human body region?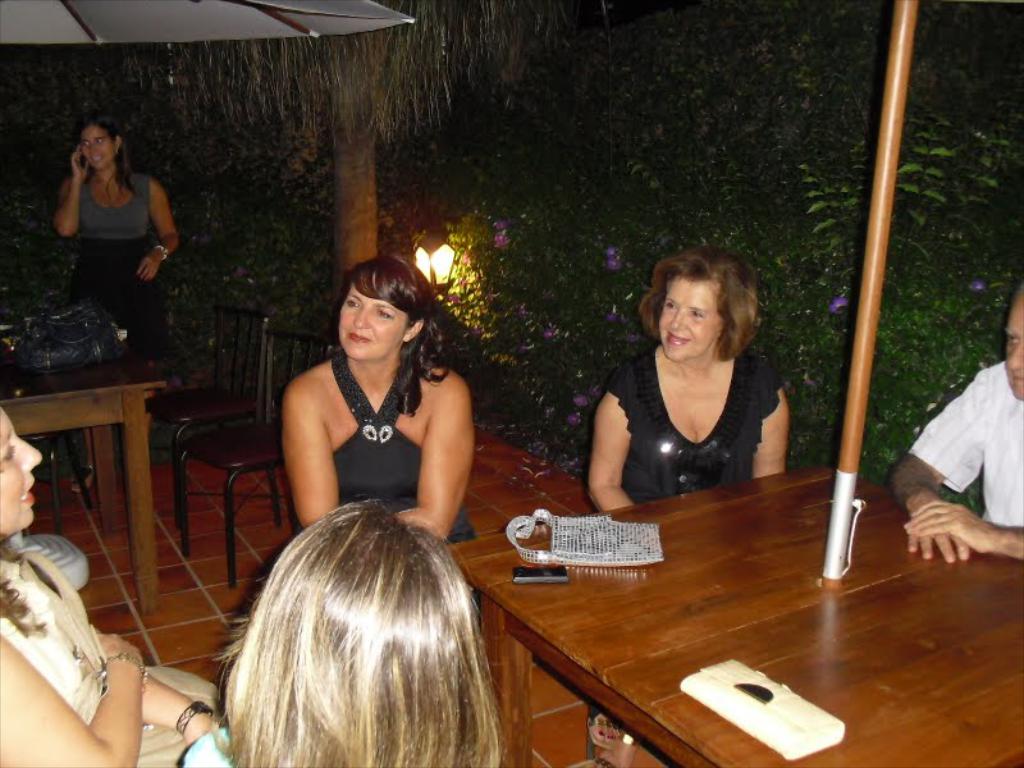
51, 109, 168, 381
